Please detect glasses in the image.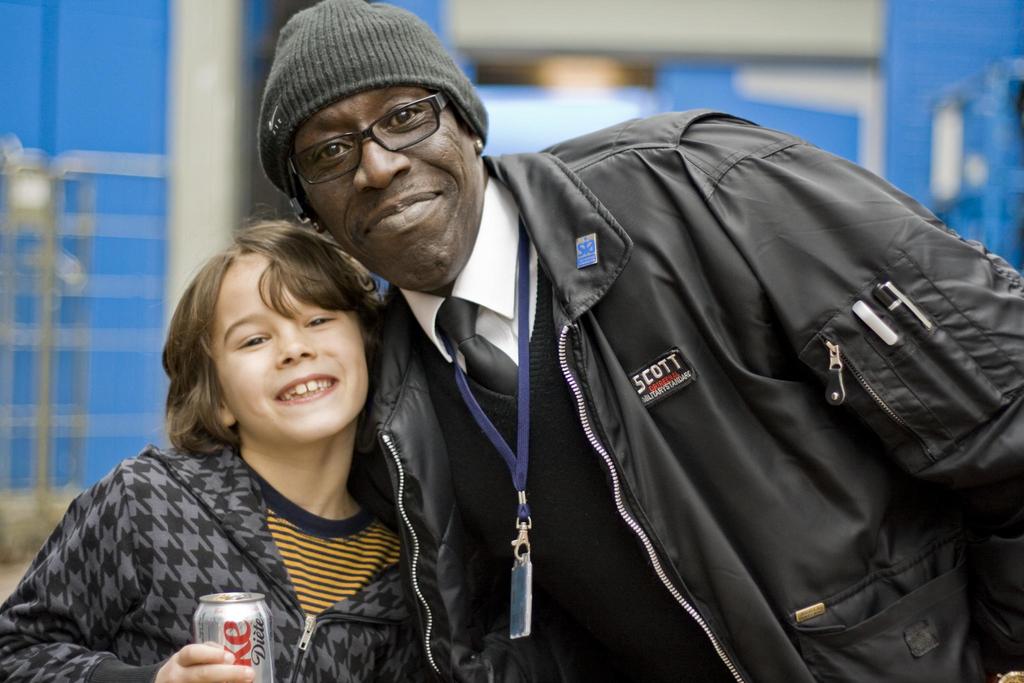
x1=287, y1=92, x2=456, y2=186.
